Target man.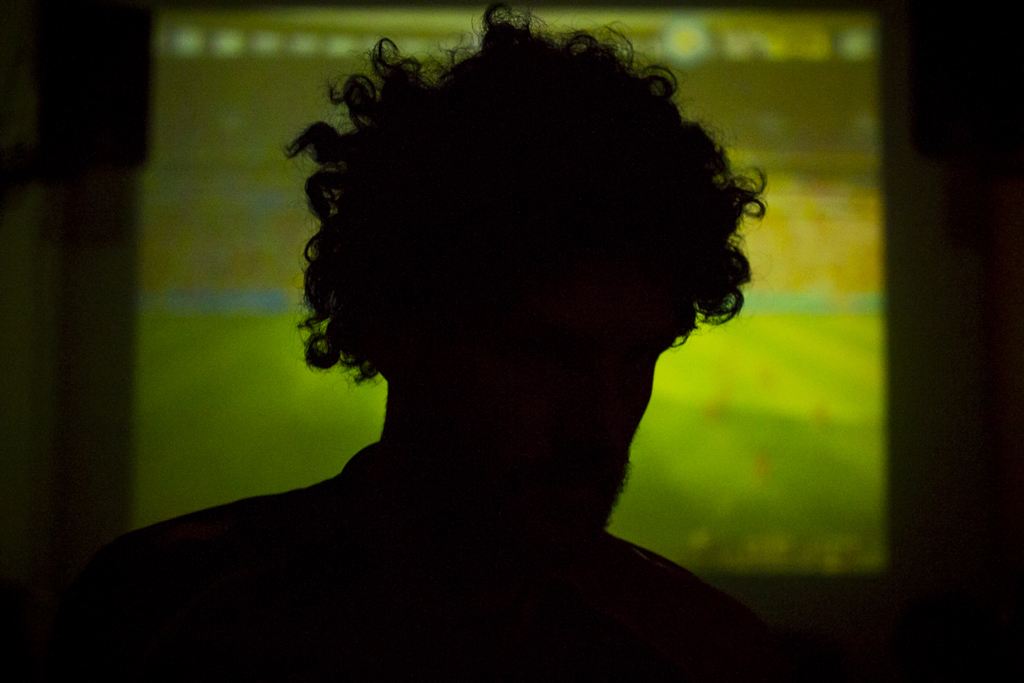
Target region: 52 0 796 682.
